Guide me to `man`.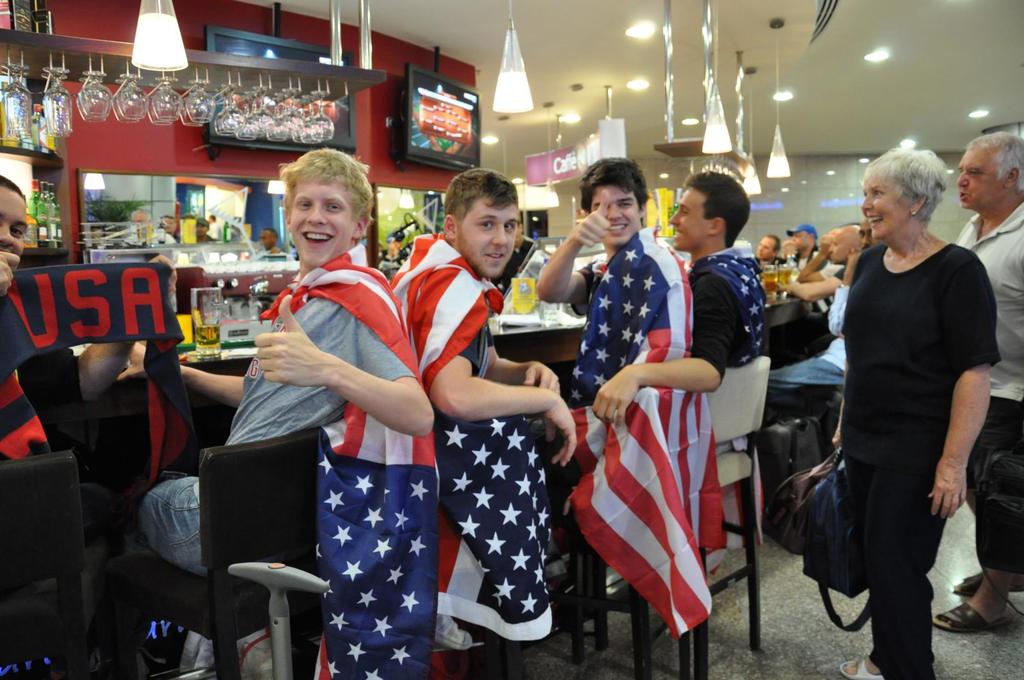
Guidance: crop(257, 228, 280, 251).
